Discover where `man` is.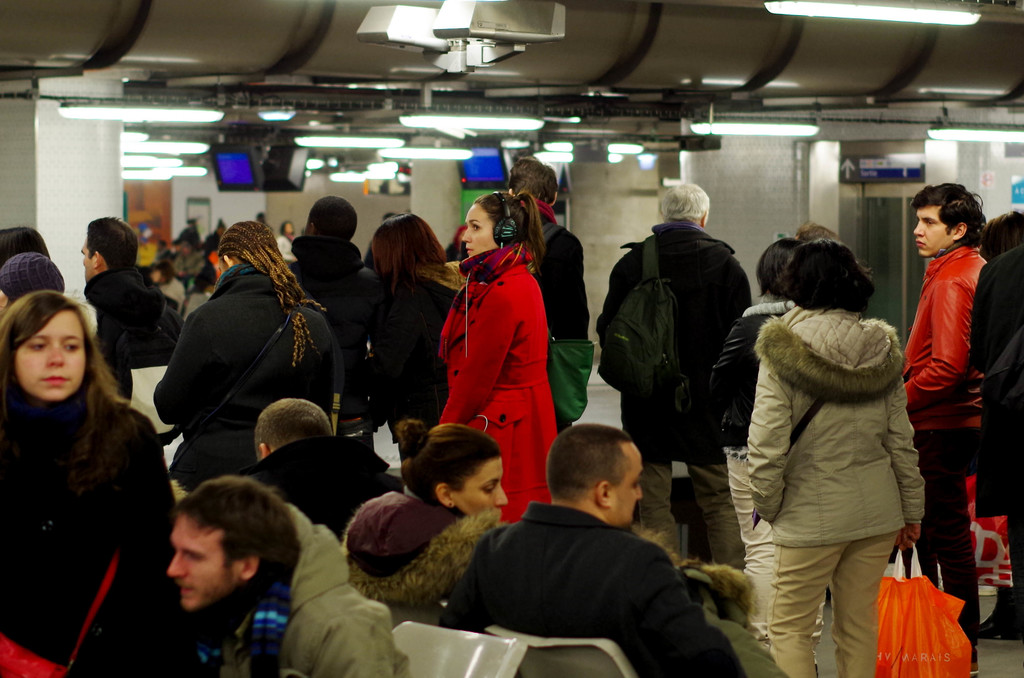
Discovered at [881, 165, 1005, 631].
